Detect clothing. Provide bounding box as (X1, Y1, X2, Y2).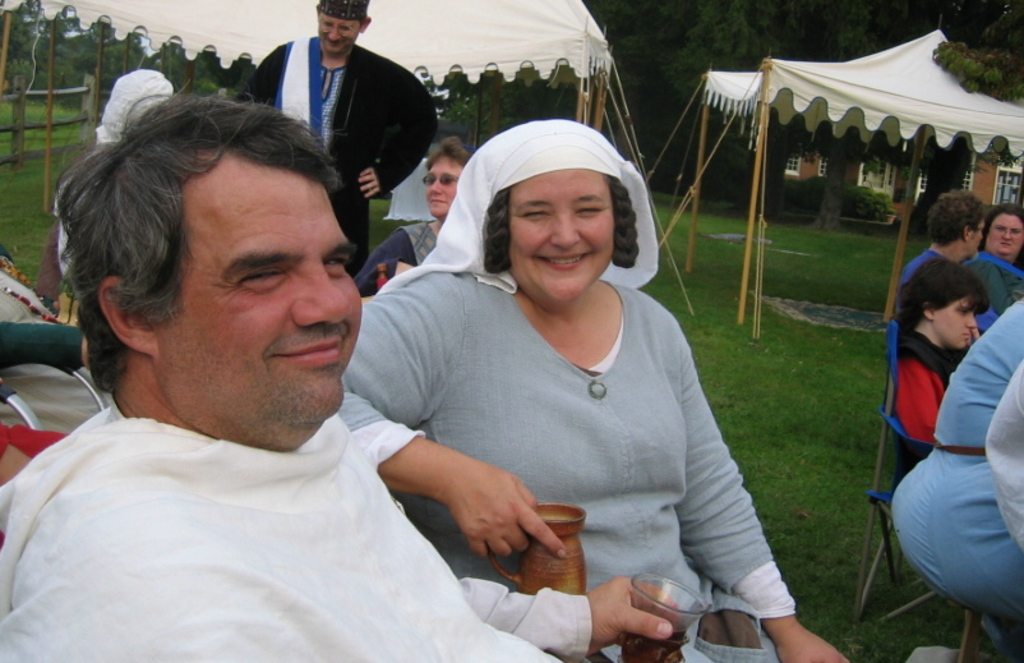
(973, 372, 1023, 539).
